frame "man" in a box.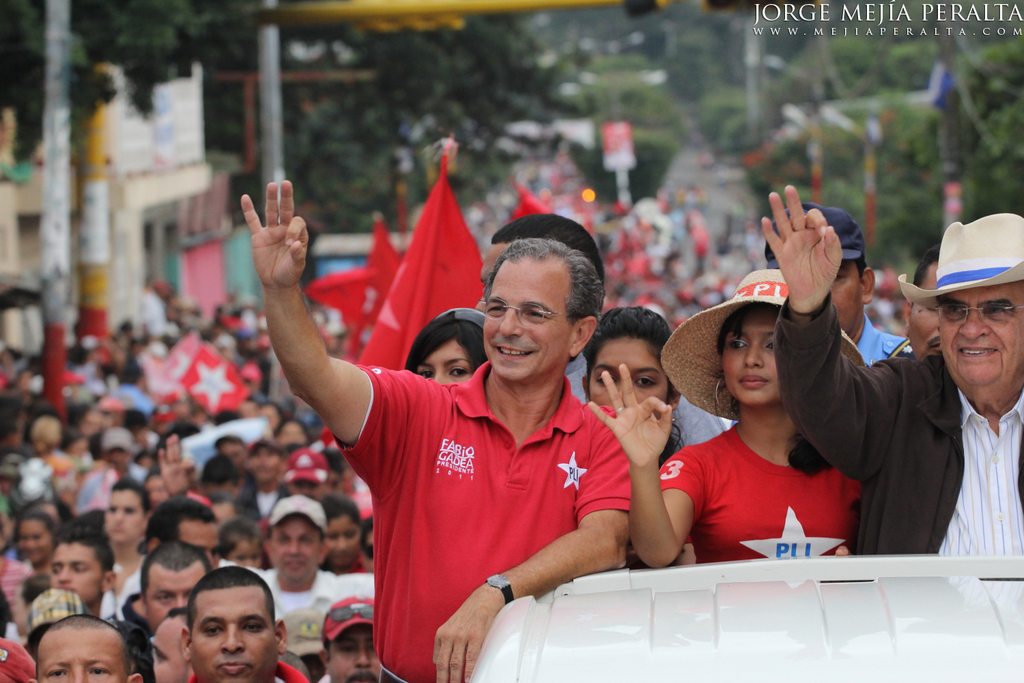
BBox(758, 202, 920, 365).
